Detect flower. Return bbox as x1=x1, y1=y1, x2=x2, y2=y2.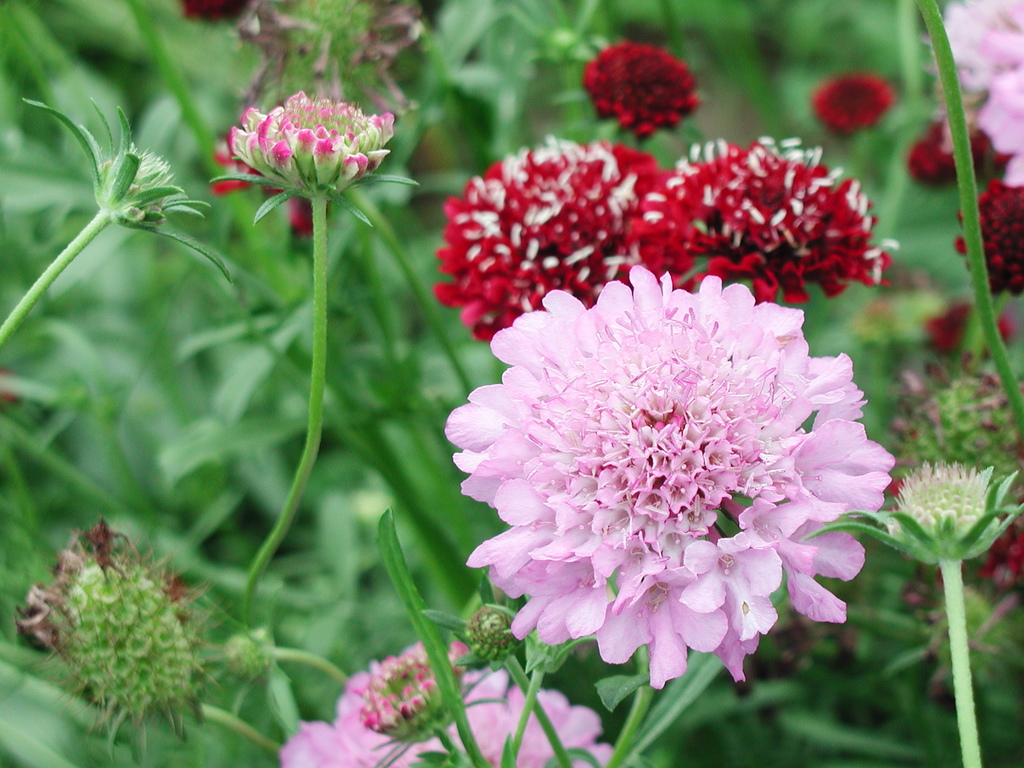
x1=212, y1=90, x2=415, y2=227.
